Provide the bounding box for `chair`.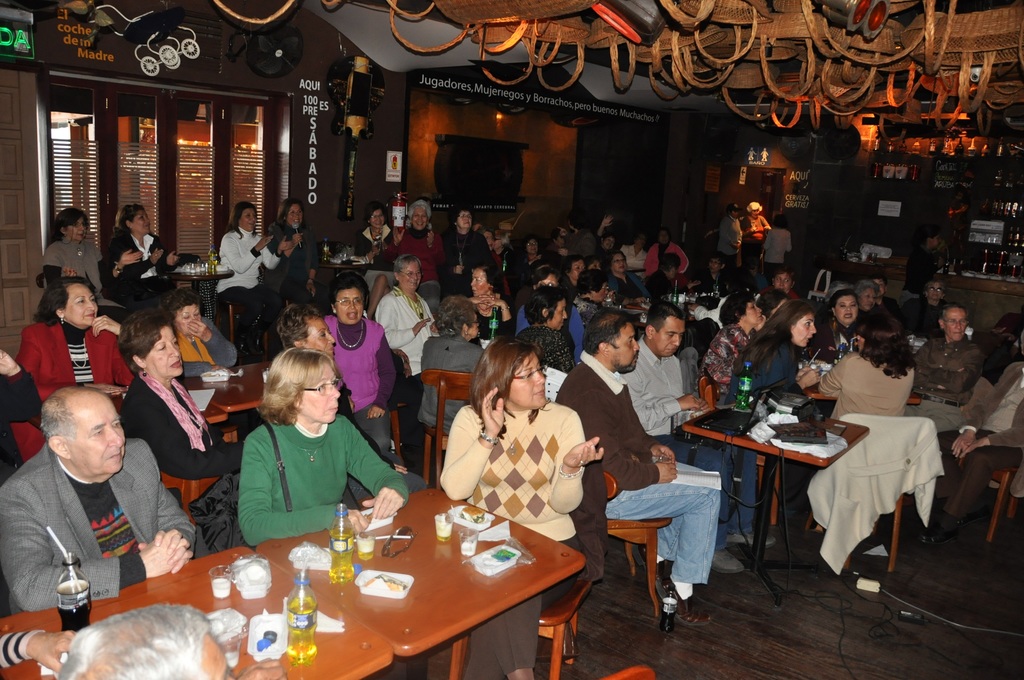
x1=824, y1=404, x2=943, y2=609.
